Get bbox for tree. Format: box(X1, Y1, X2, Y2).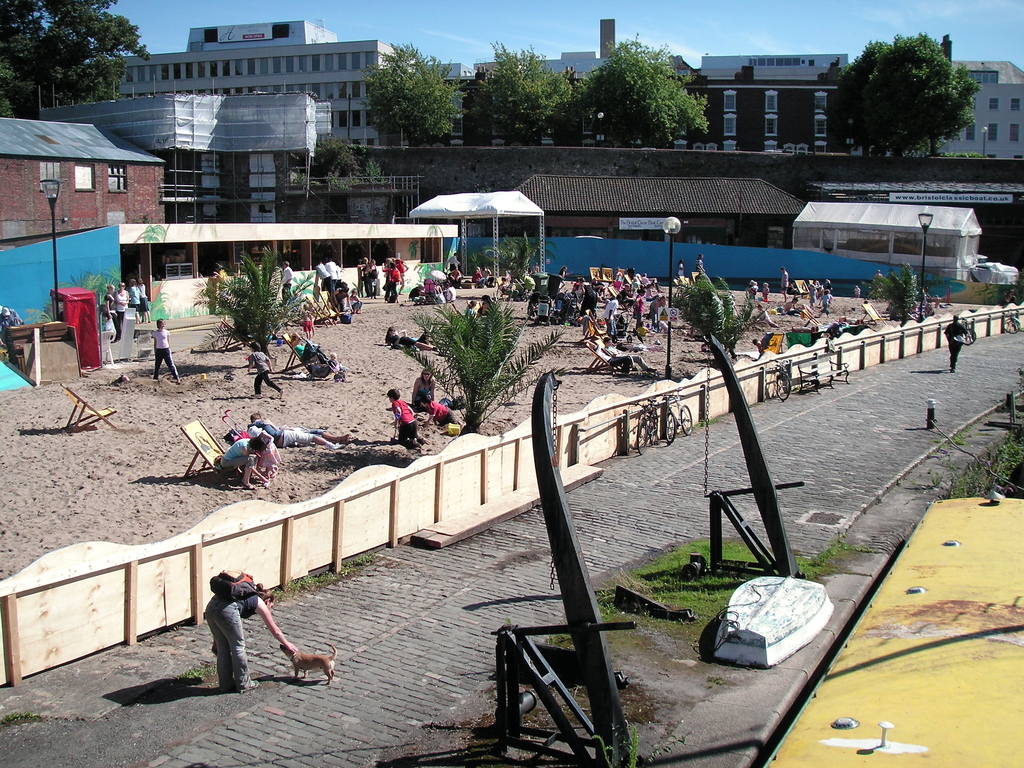
box(358, 41, 467, 139).
